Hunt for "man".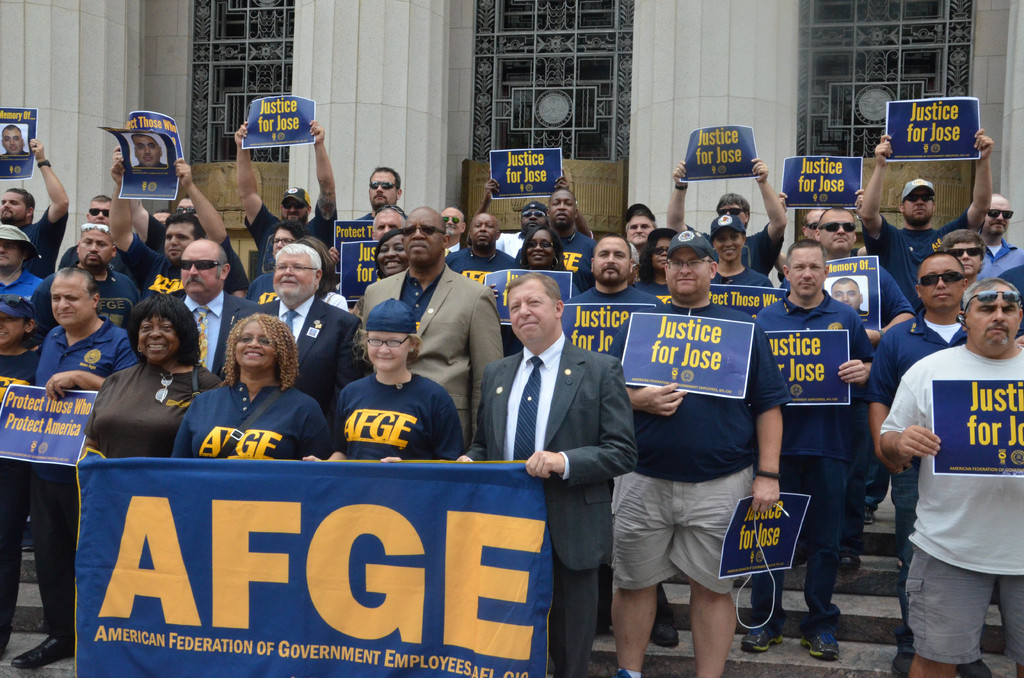
Hunted down at 236:114:342:280.
